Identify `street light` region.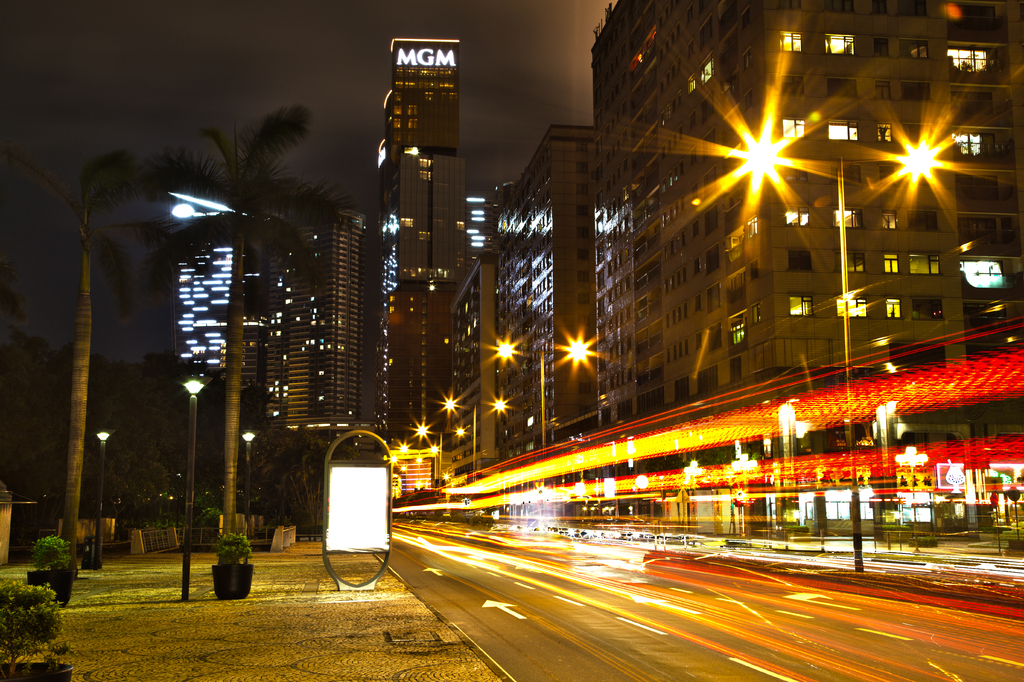
Region: locate(237, 424, 261, 527).
